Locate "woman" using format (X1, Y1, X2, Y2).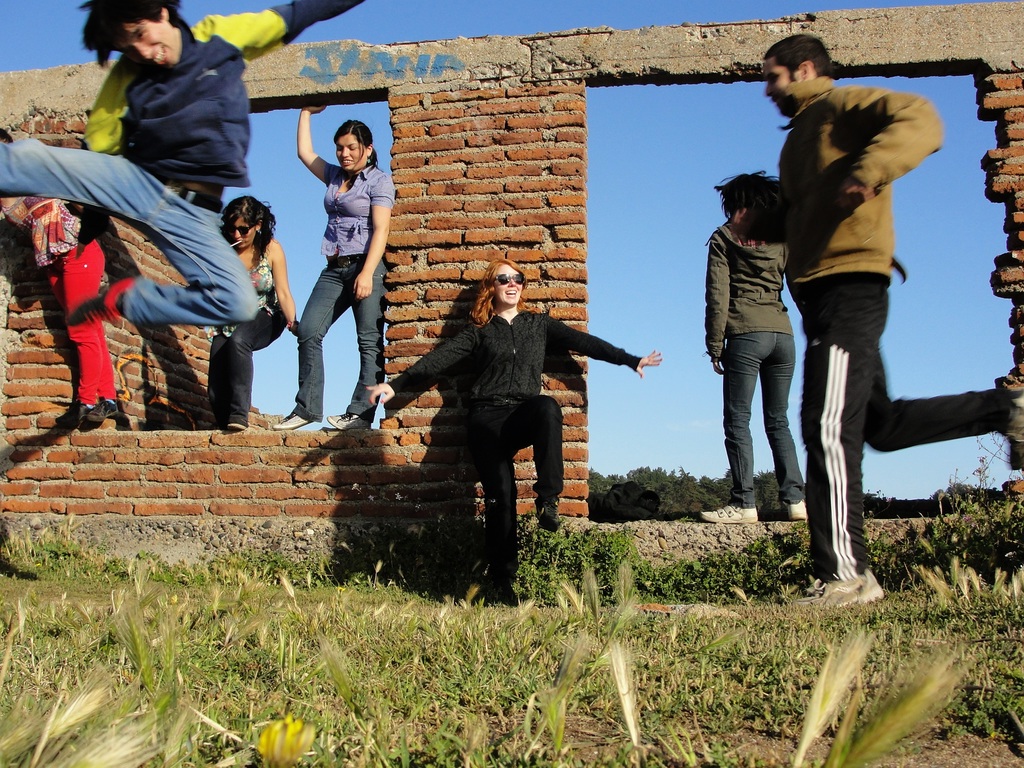
(204, 193, 303, 435).
